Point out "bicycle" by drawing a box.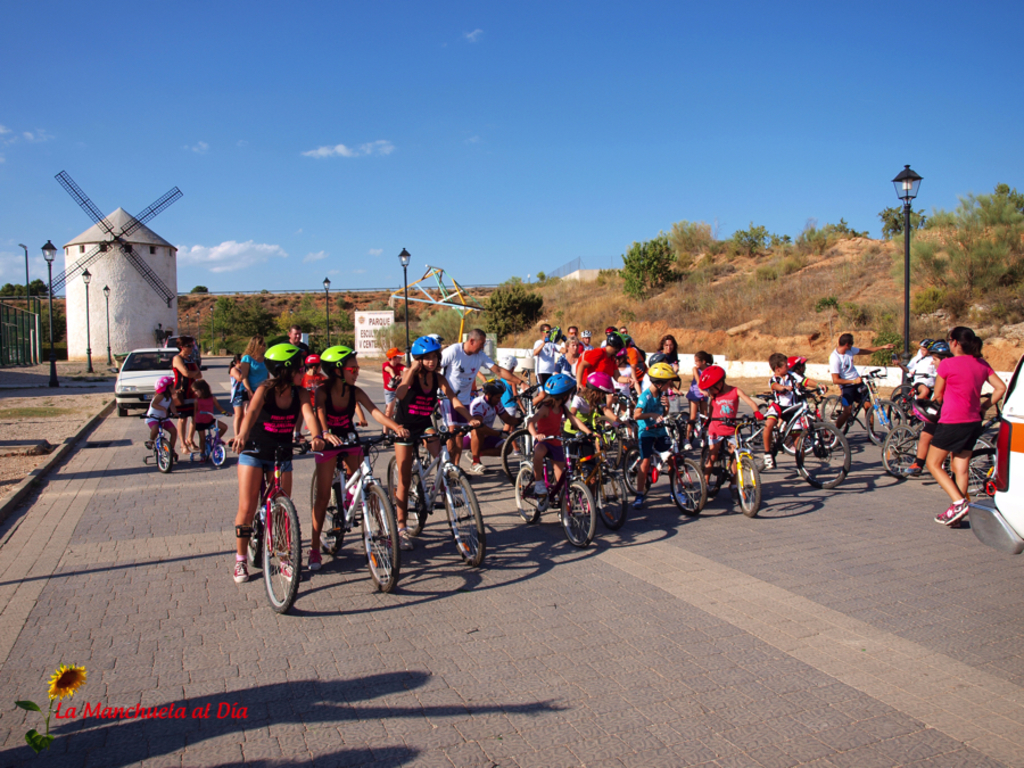
x1=671 y1=410 x2=754 y2=522.
